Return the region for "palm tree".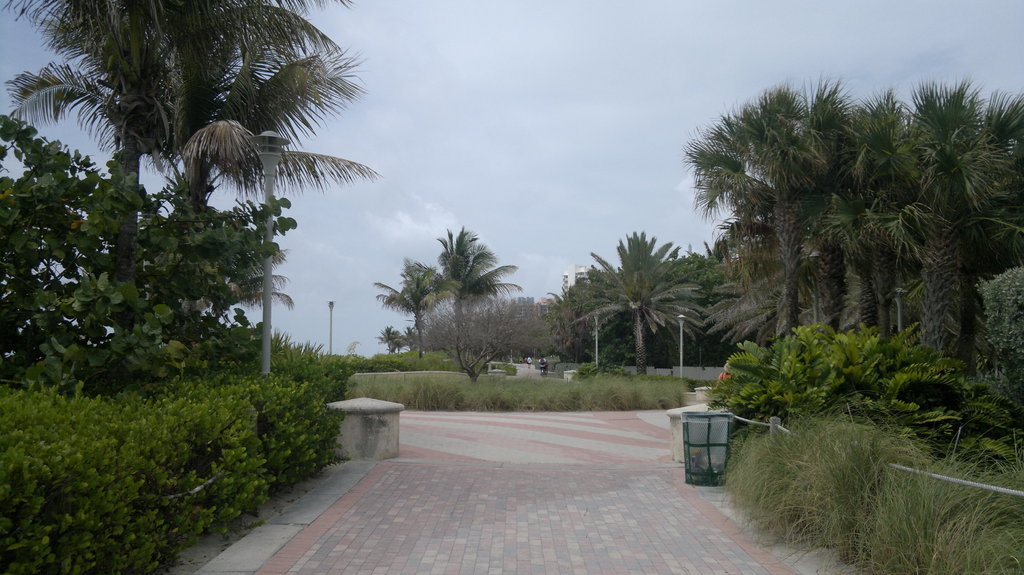
0/168/267/381.
